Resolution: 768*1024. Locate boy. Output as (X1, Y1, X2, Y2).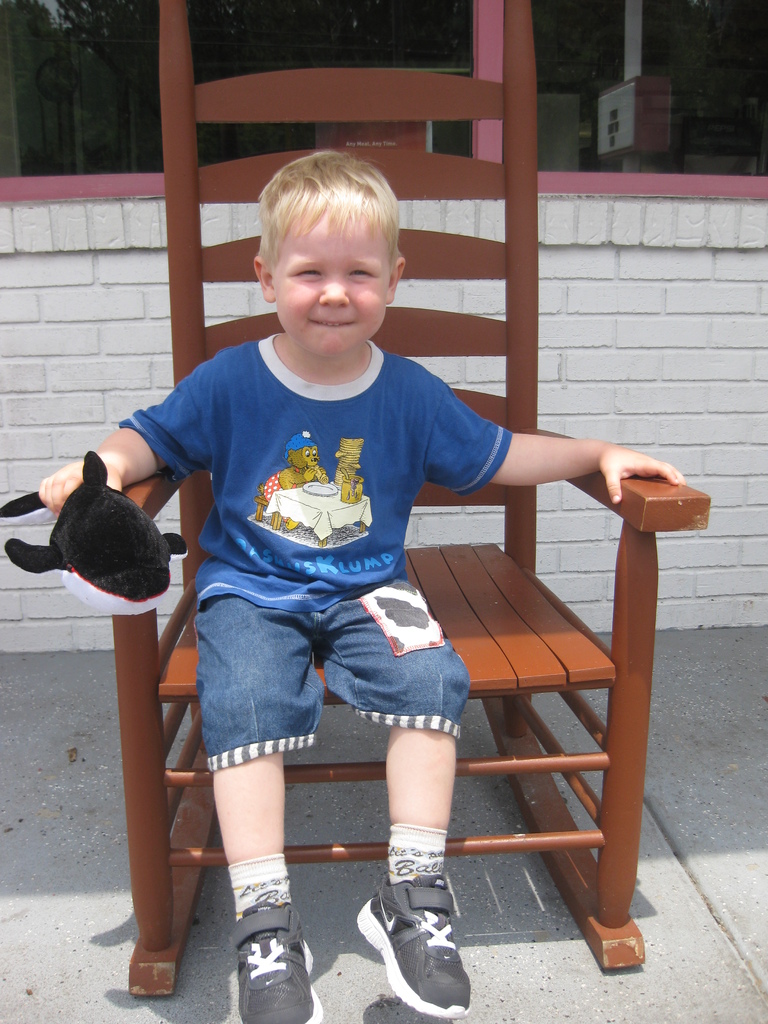
(81, 188, 615, 967).
